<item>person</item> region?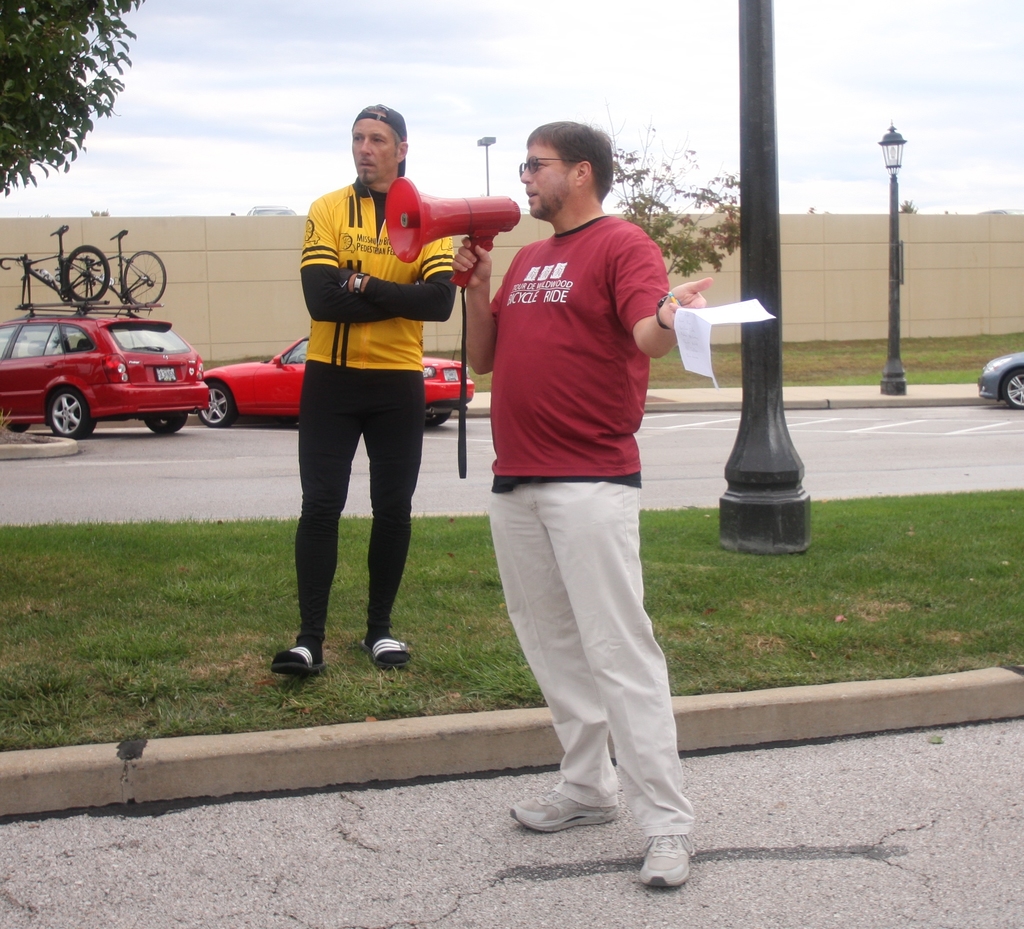
left=272, top=114, right=460, bottom=697
